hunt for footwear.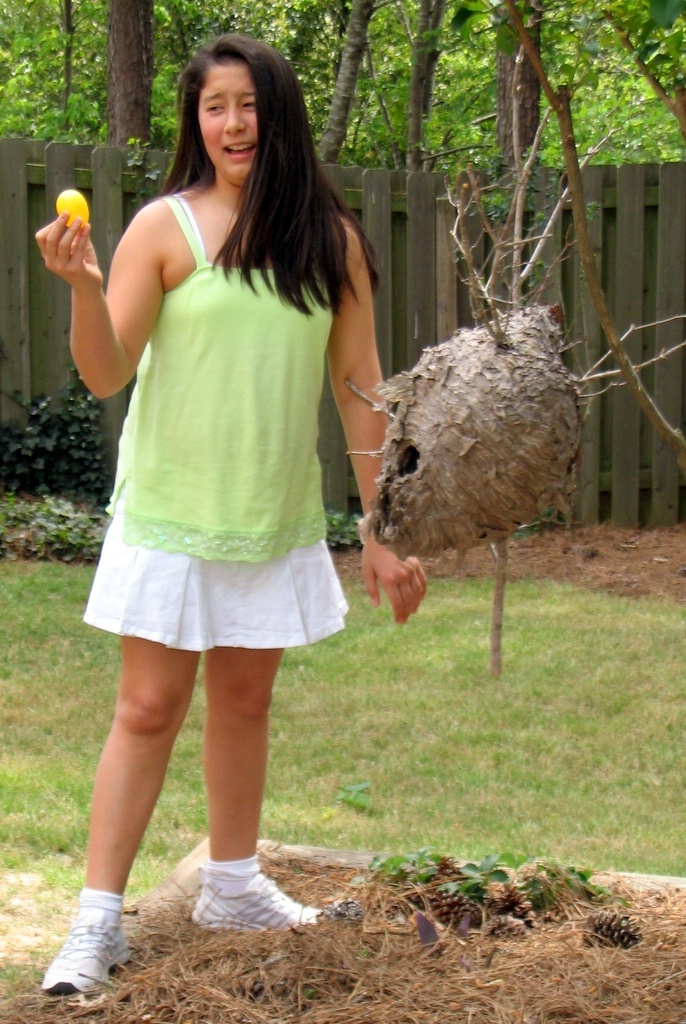
Hunted down at BBox(34, 901, 120, 996).
